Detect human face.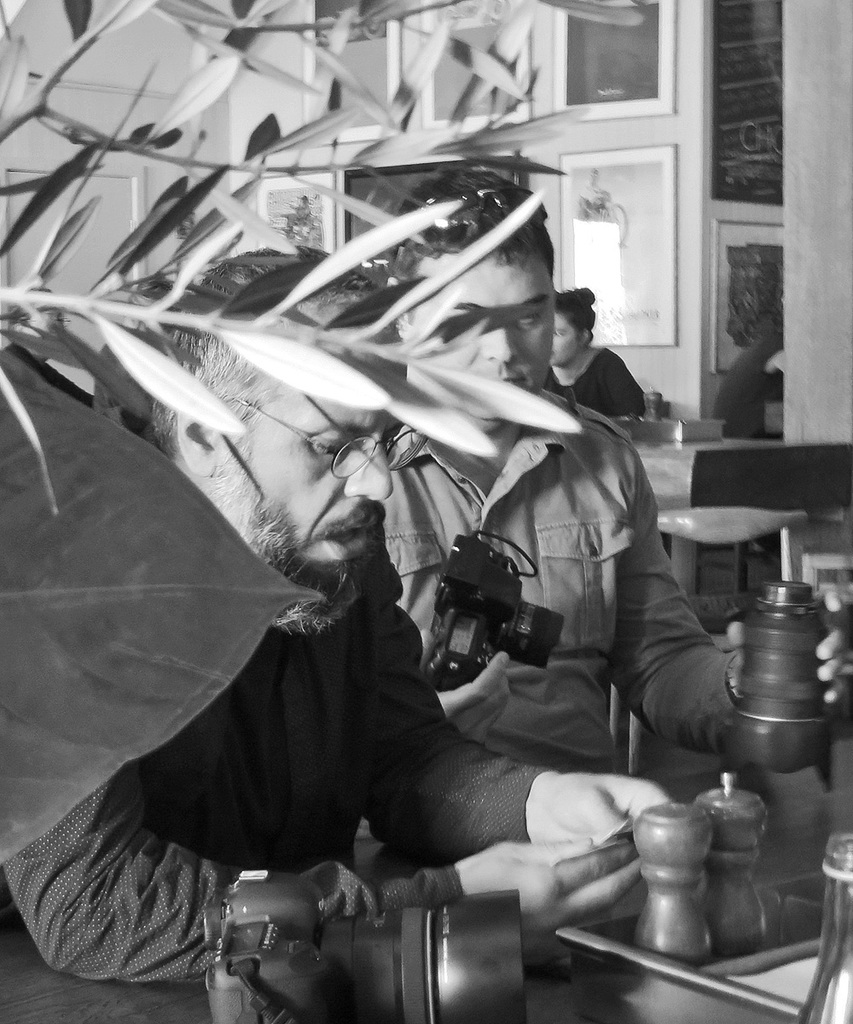
Detected at l=200, t=397, r=396, b=614.
